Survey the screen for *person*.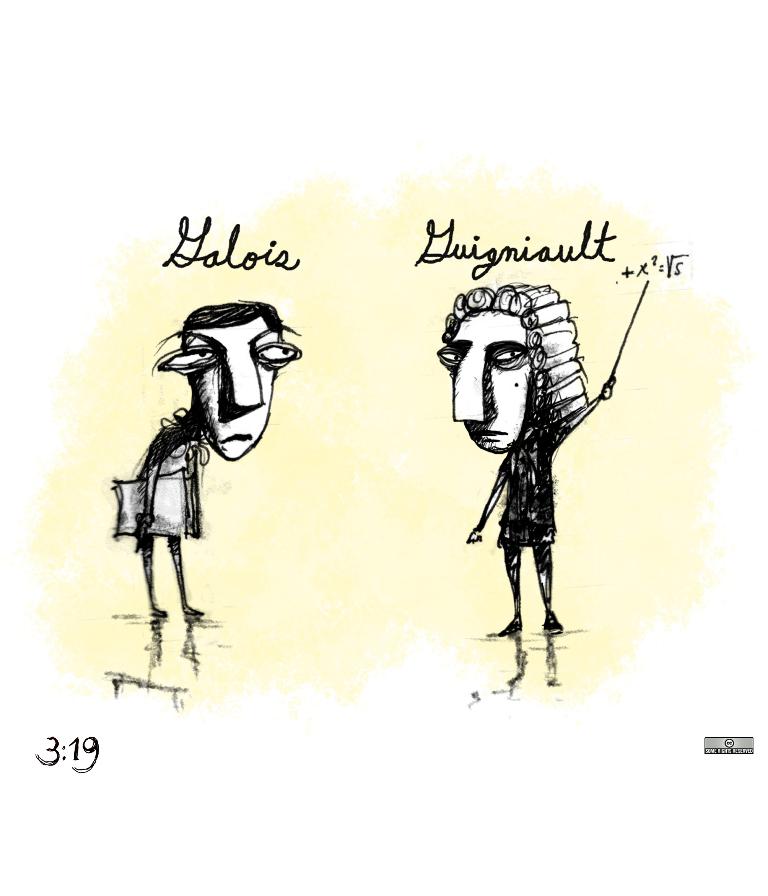
Survey found: 434, 281, 618, 637.
